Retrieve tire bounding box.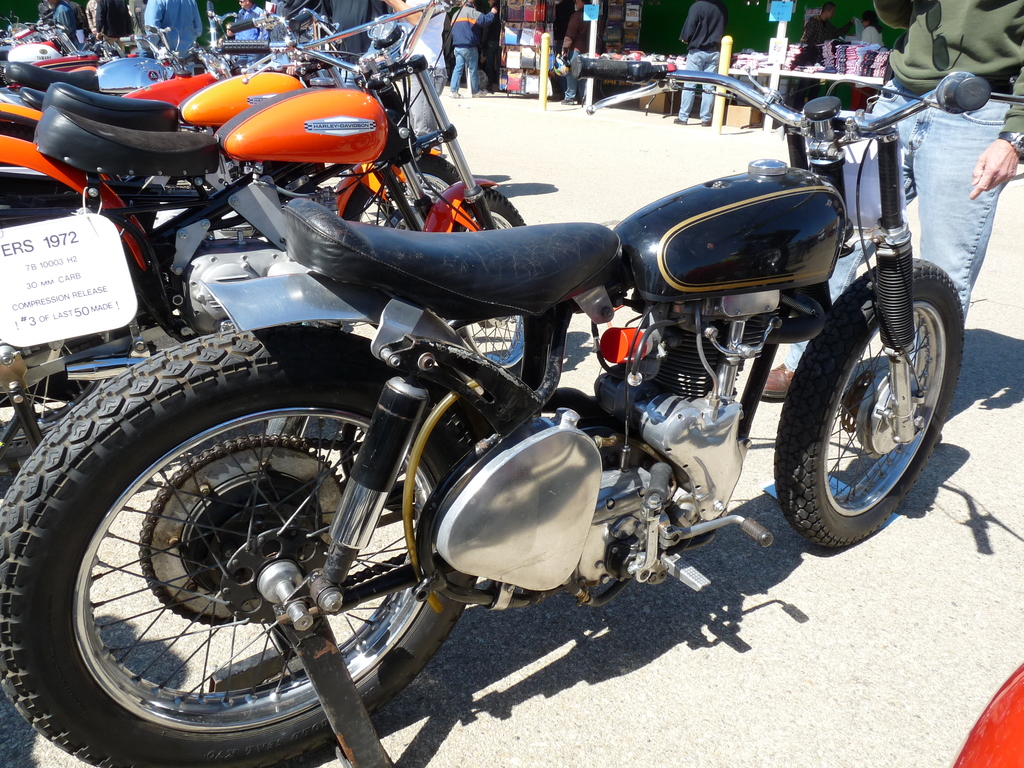
Bounding box: crop(344, 155, 465, 233).
